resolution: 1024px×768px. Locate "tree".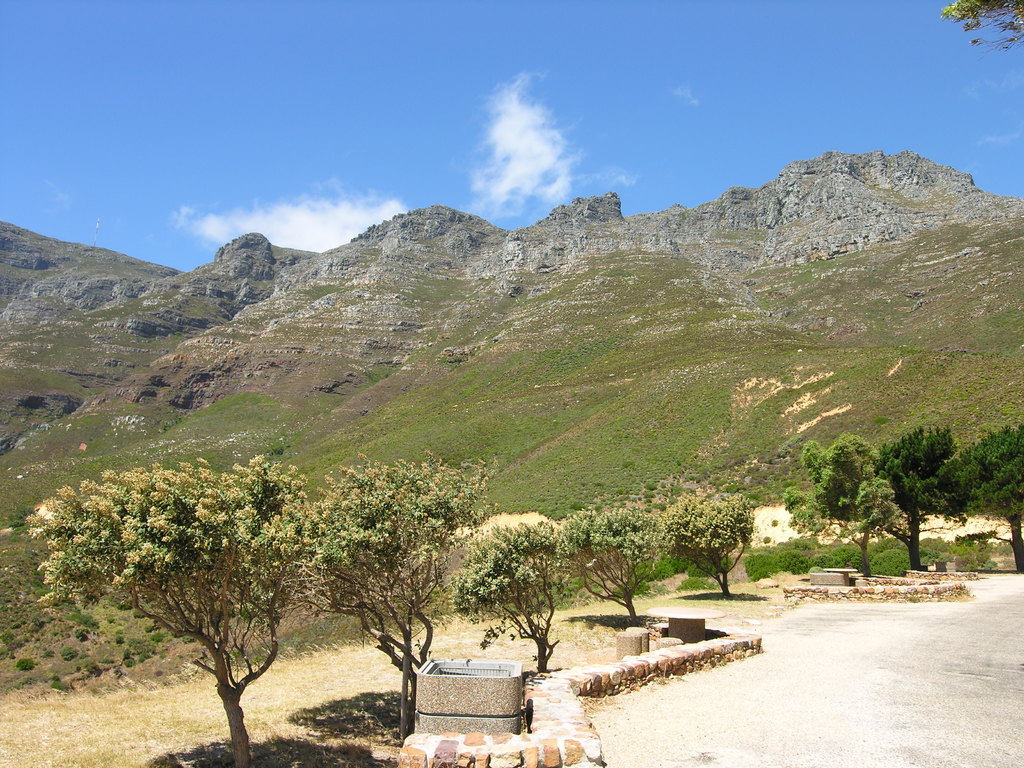
(774, 424, 915, 589).
